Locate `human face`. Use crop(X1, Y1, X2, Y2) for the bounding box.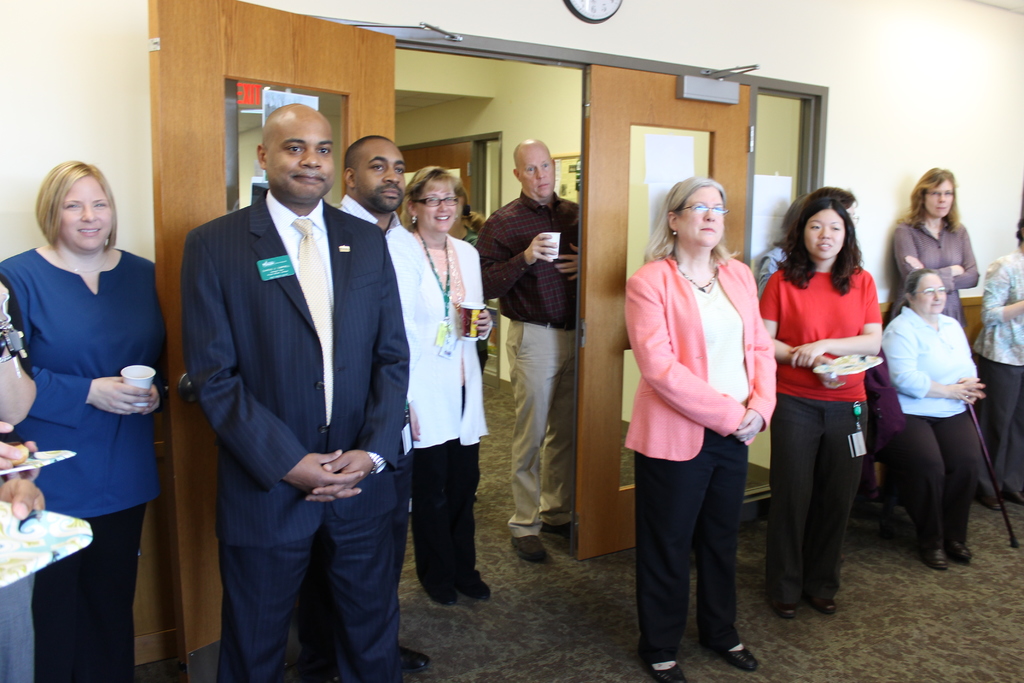
crop(806, 209, 845, 256).
